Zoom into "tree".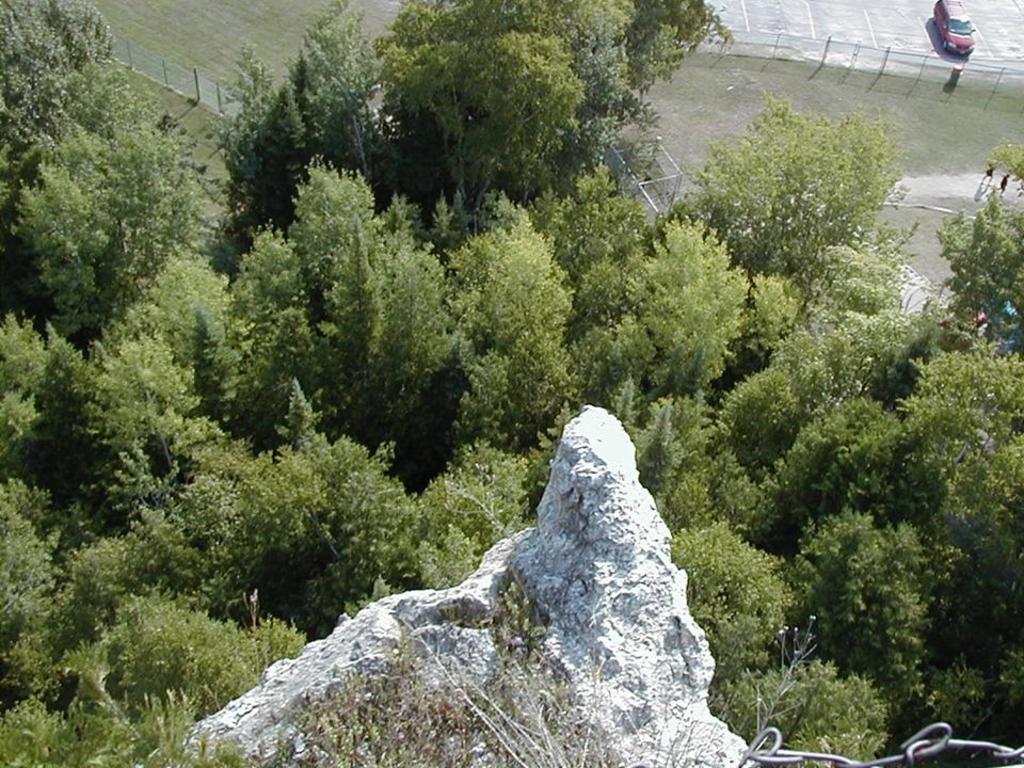
Zoom target: detection(378, 0, 639, 192).
